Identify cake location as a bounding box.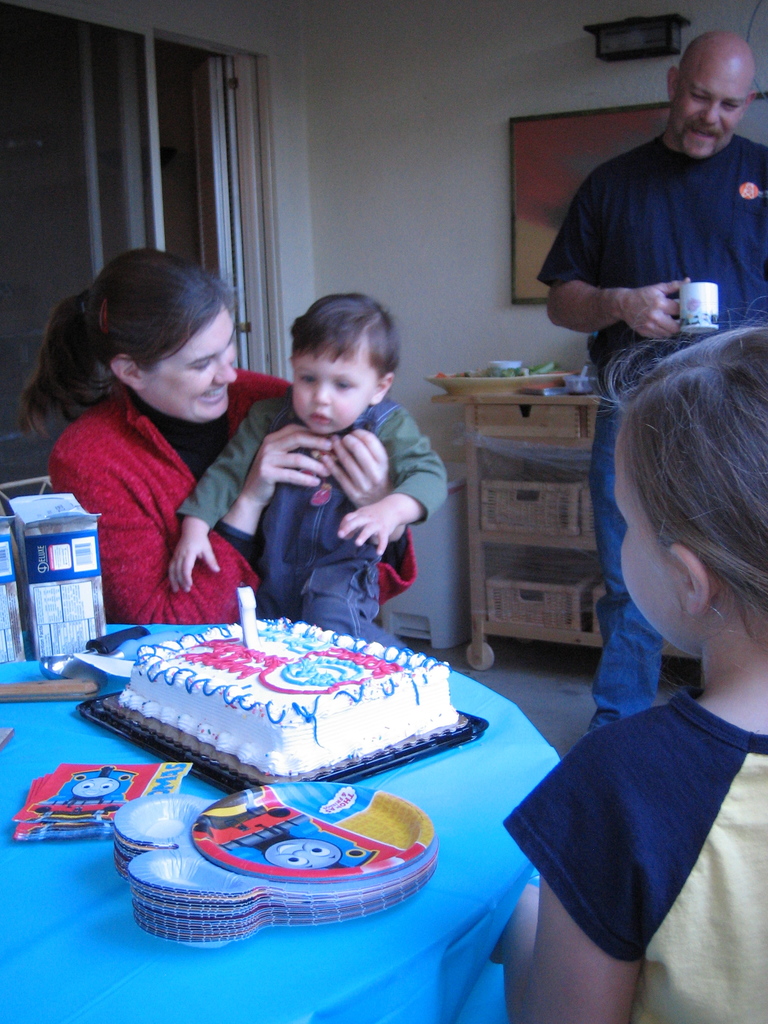
105 608 463 774.
